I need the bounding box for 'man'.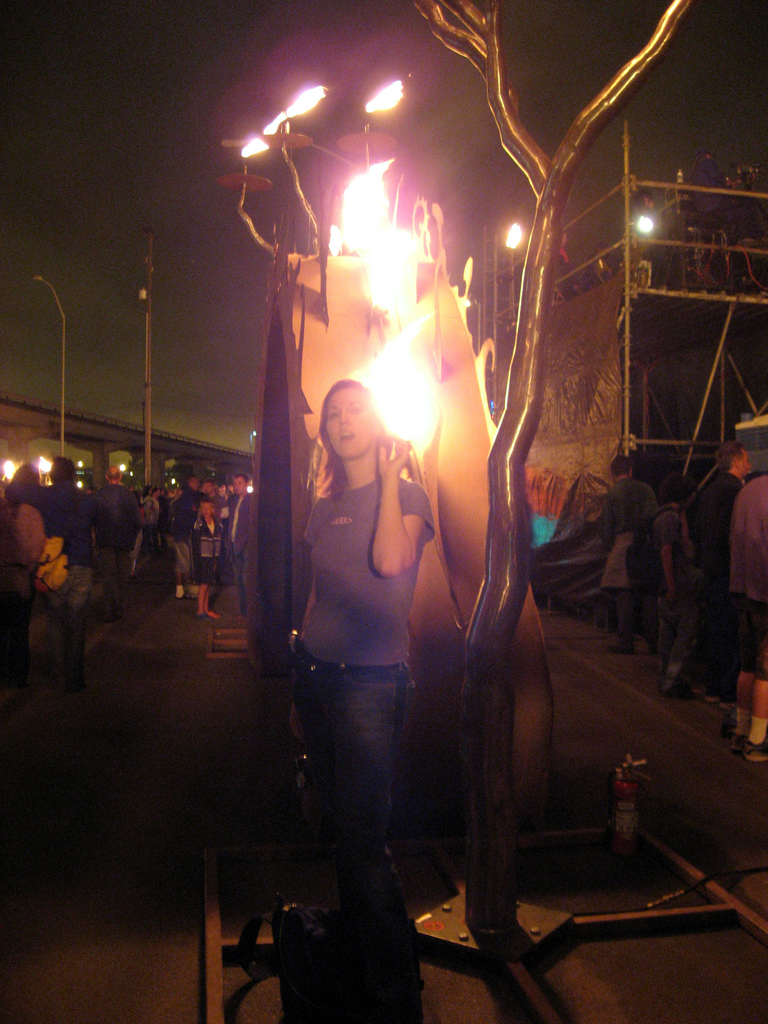
Here it is: left=47, top=454, right=70, bottom=589.
